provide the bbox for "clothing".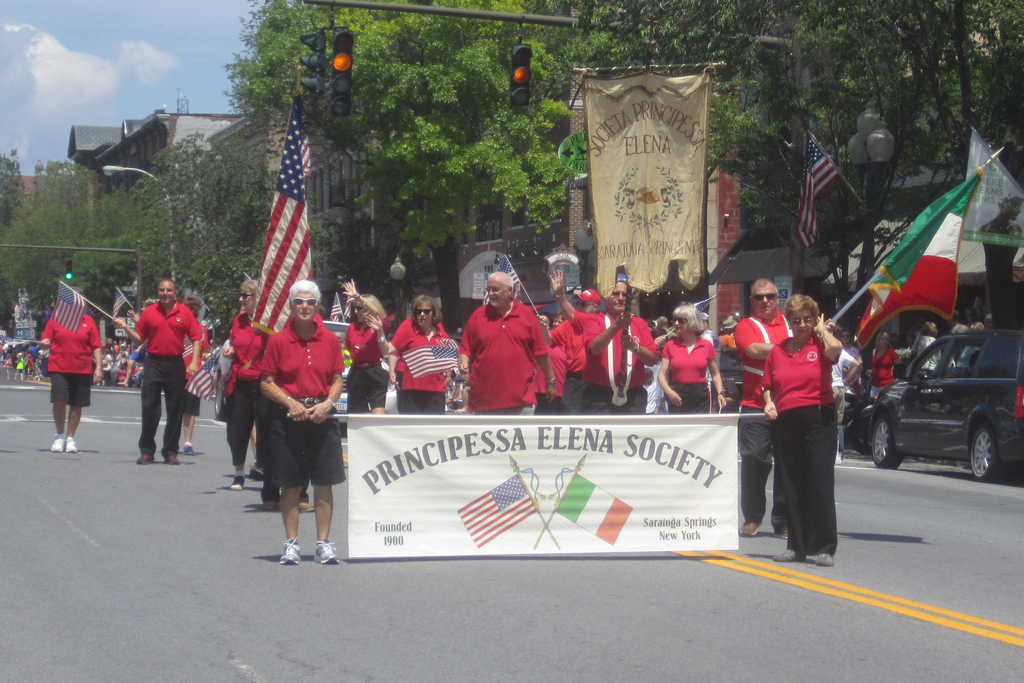
{"x1": 547, "y1": 335, "x2": 564, "y2": 420}.
